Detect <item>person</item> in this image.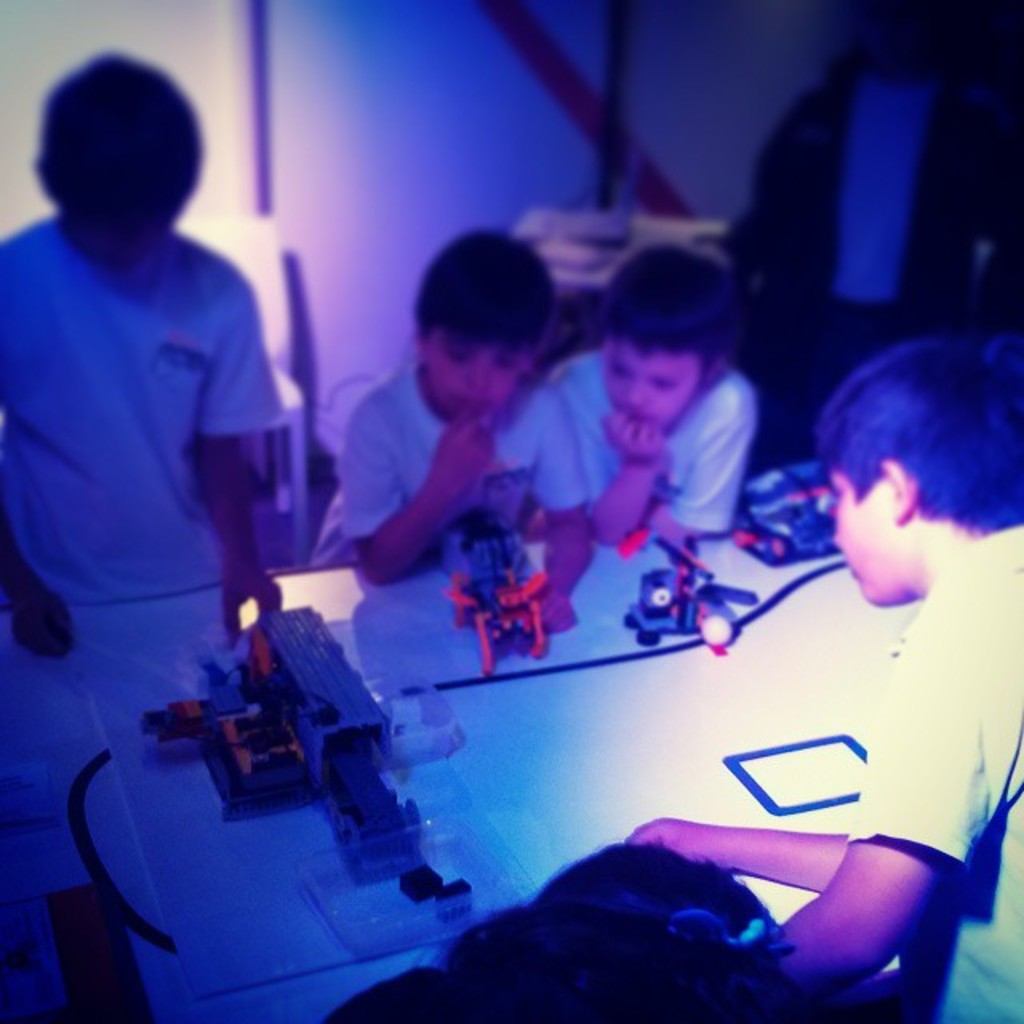
Detection: [left=310, top=221, right=595, bottom=634].
